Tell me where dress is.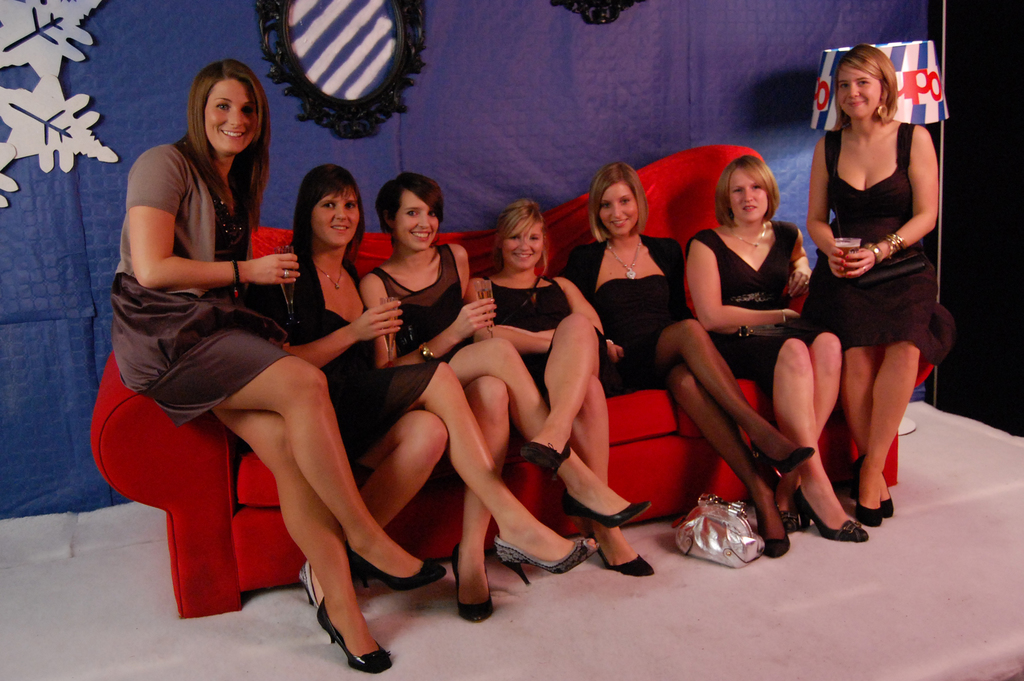
dress is at x1=368, y1=246, x2=473, y2=367.
